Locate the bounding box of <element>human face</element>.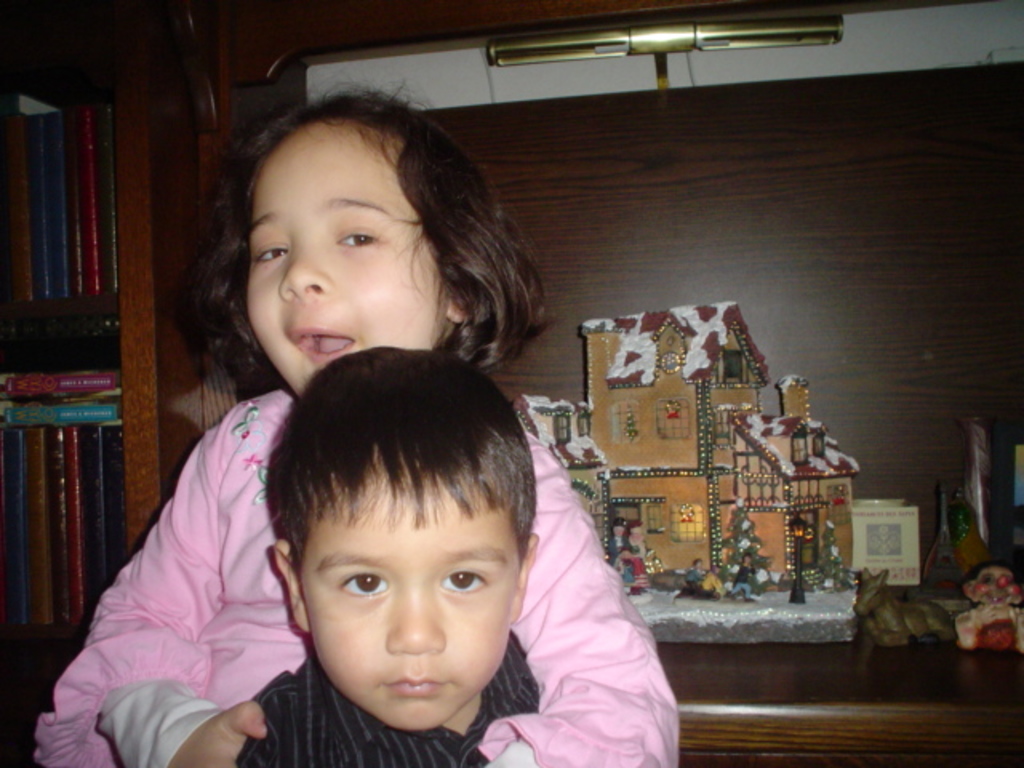
Bounding box: l=243, t=122, r=450, b=400.
